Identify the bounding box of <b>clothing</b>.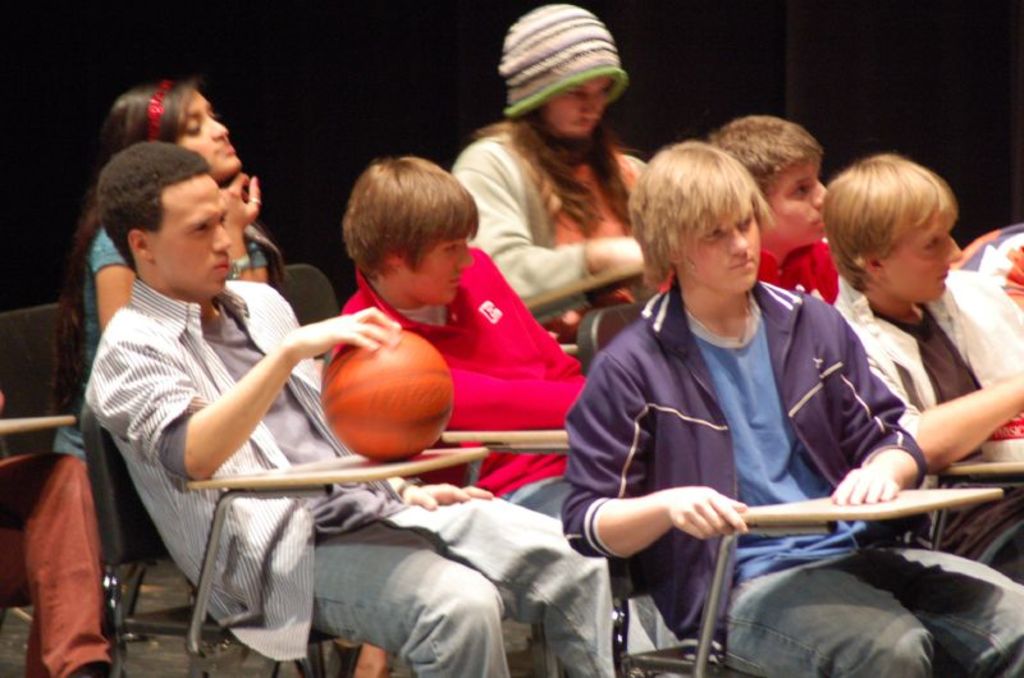
locate(585, 212, 936, 650).
